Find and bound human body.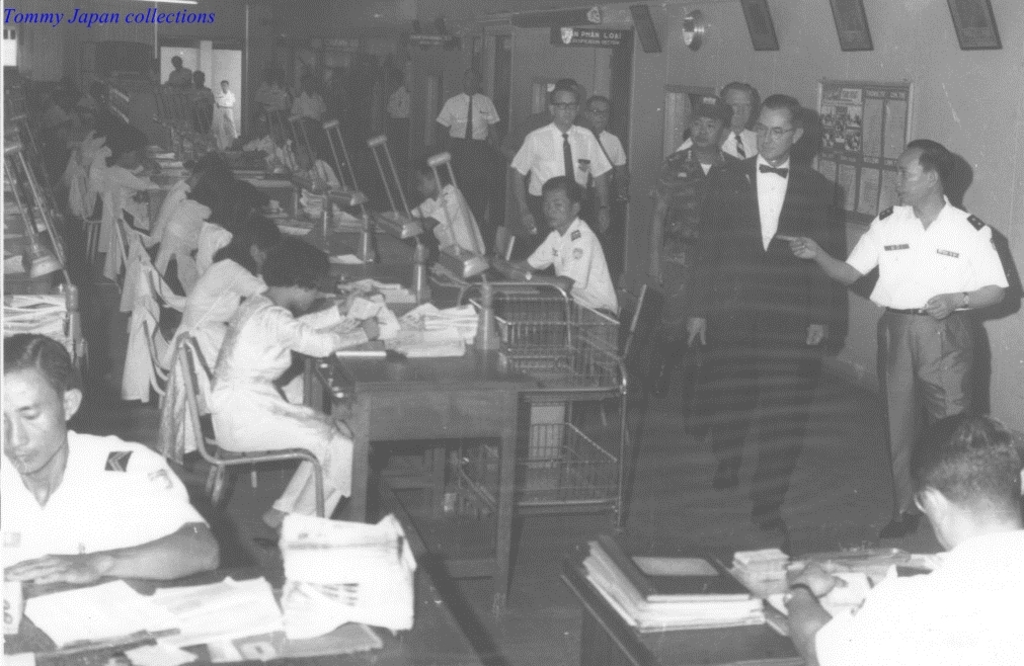
Bound: 510, 85, 610, 247.
